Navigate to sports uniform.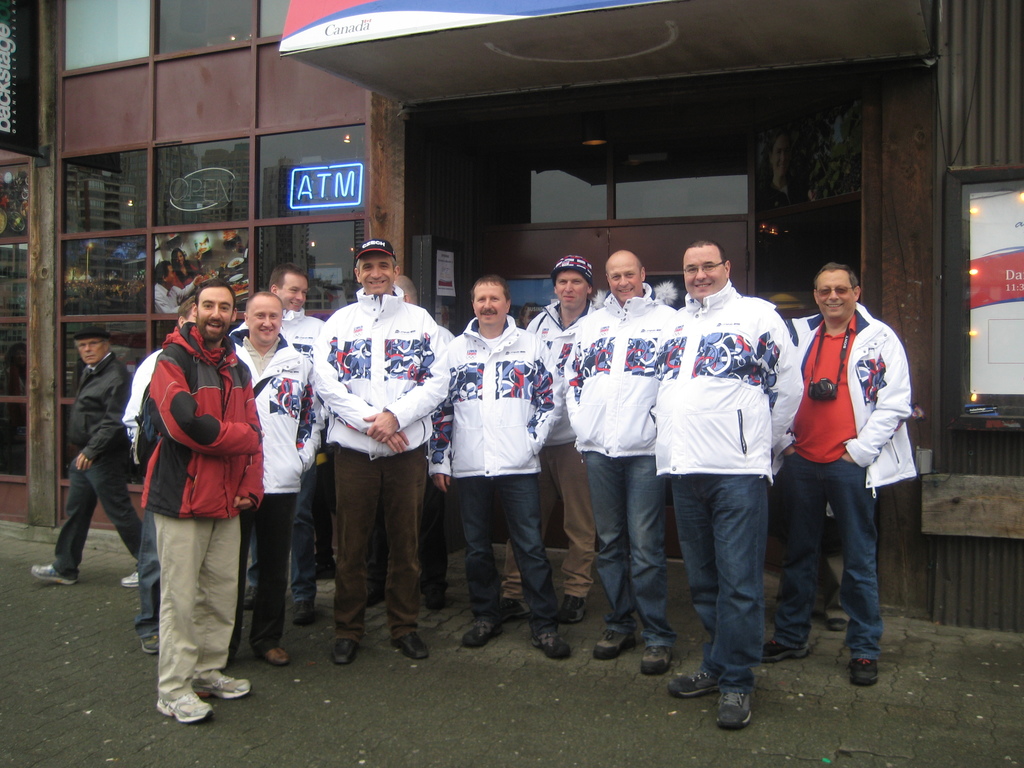
Navigation target: <bbox>774, 296, 916, 663</bbox>.
